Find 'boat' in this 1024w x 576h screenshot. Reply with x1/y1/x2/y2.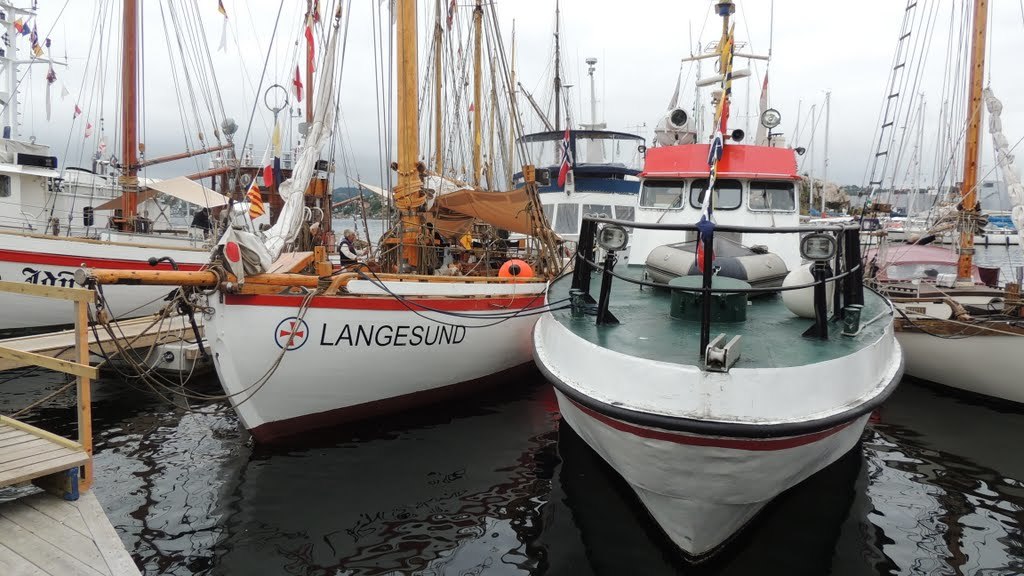
861/0/1023/412.
